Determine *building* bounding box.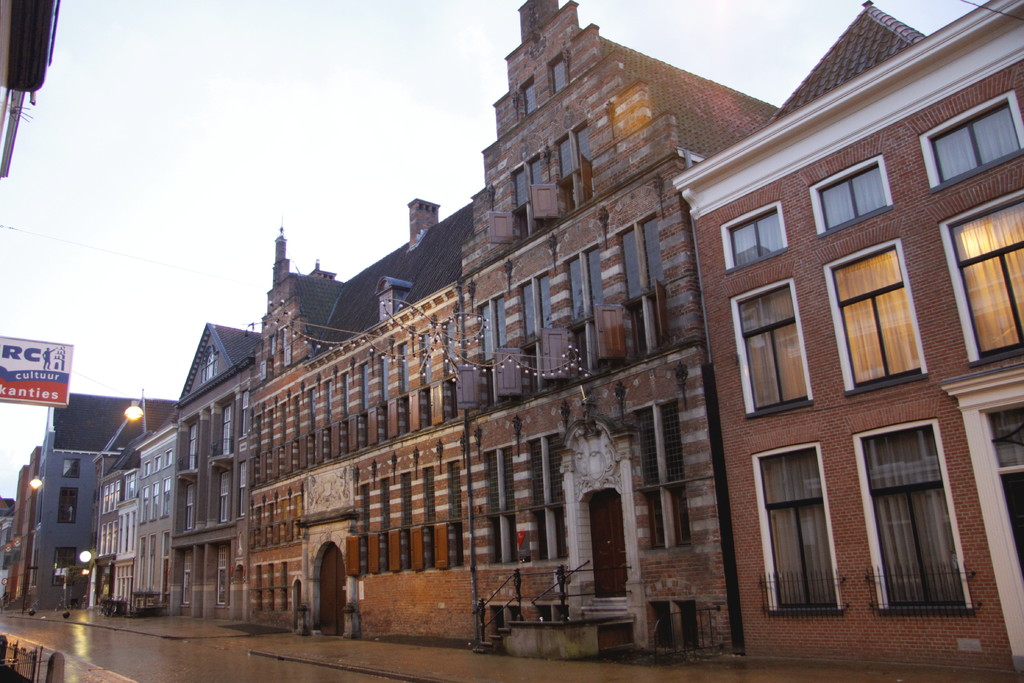
Determined: BBox(8, 446, 43, 604).
